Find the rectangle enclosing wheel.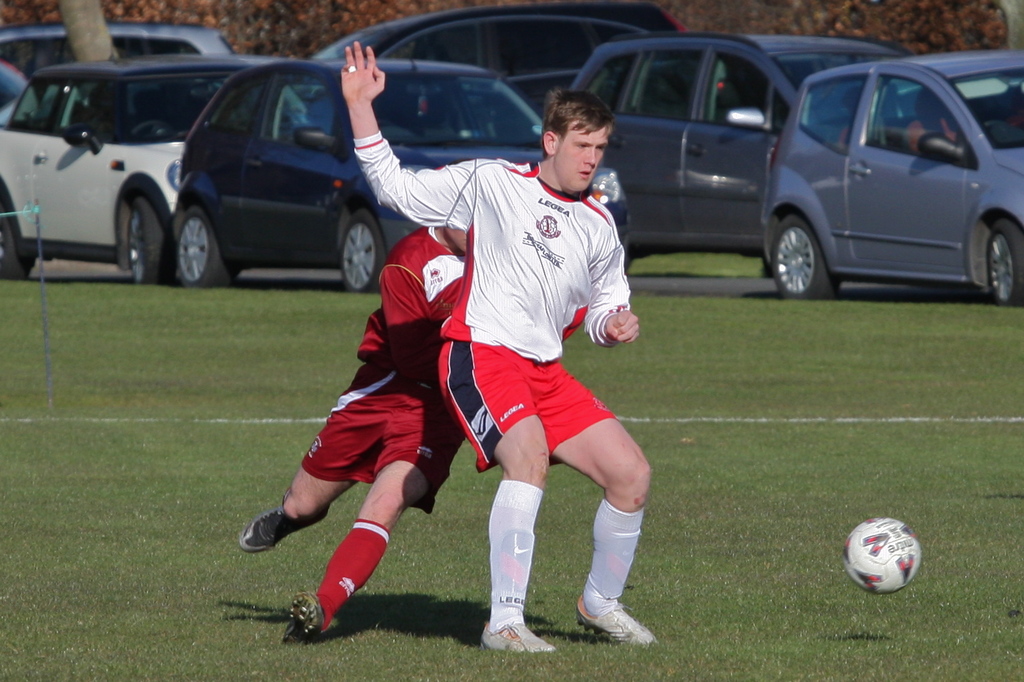
x1=173 y1=202 x2=236 y2=288.
